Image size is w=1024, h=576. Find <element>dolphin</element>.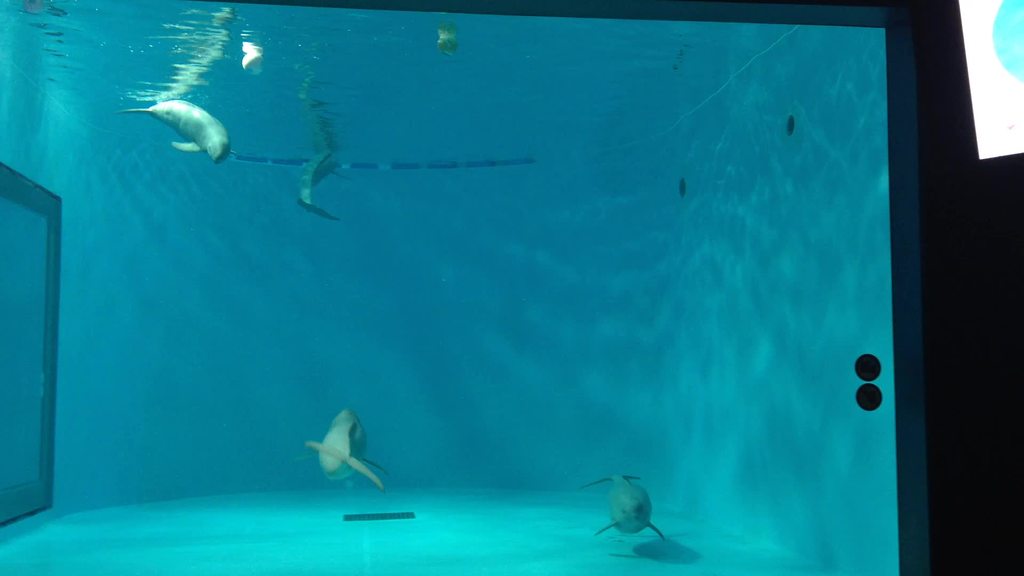
rect(311, 403, 383, 498).
